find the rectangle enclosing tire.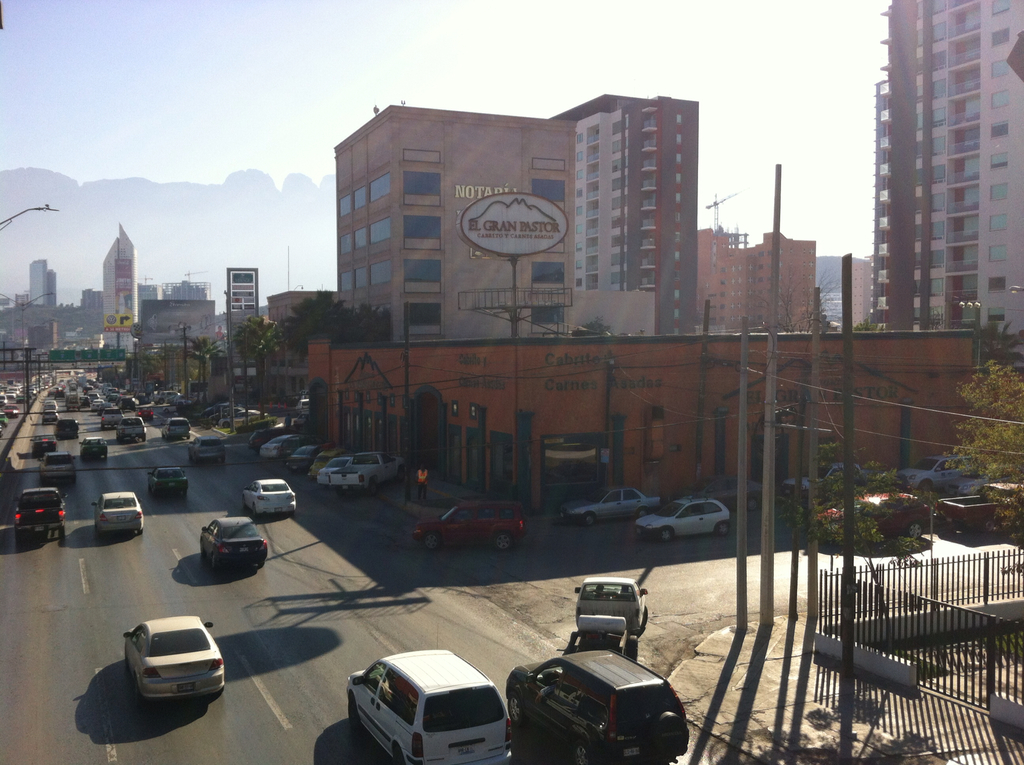
rect(425, 533, 441, 550).
